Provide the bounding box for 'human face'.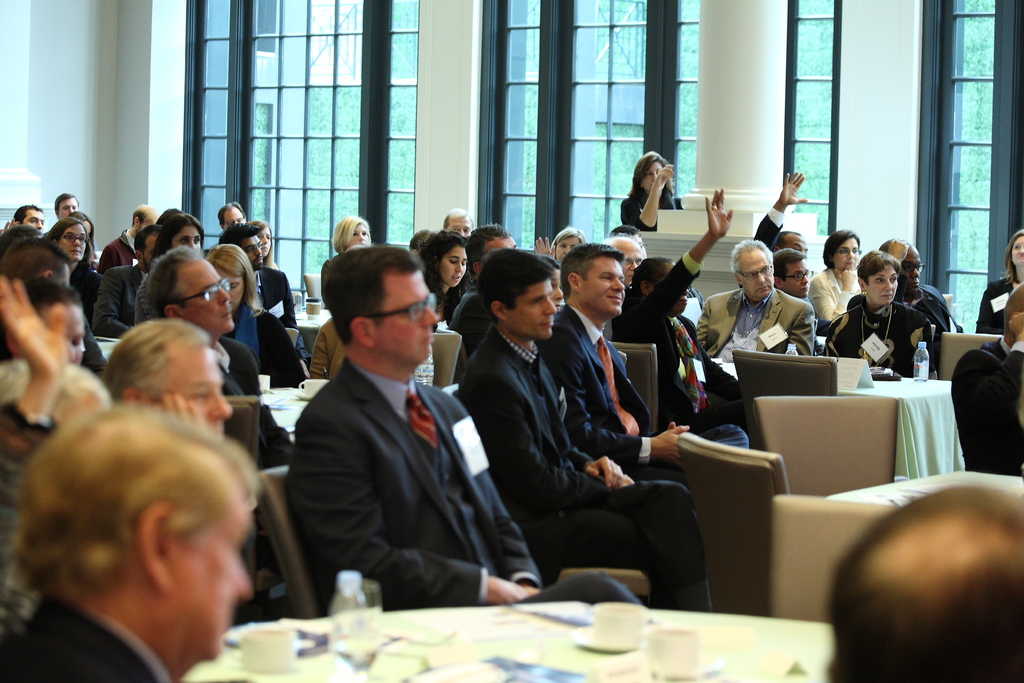
bbox=(183, 258, 236, 330).
